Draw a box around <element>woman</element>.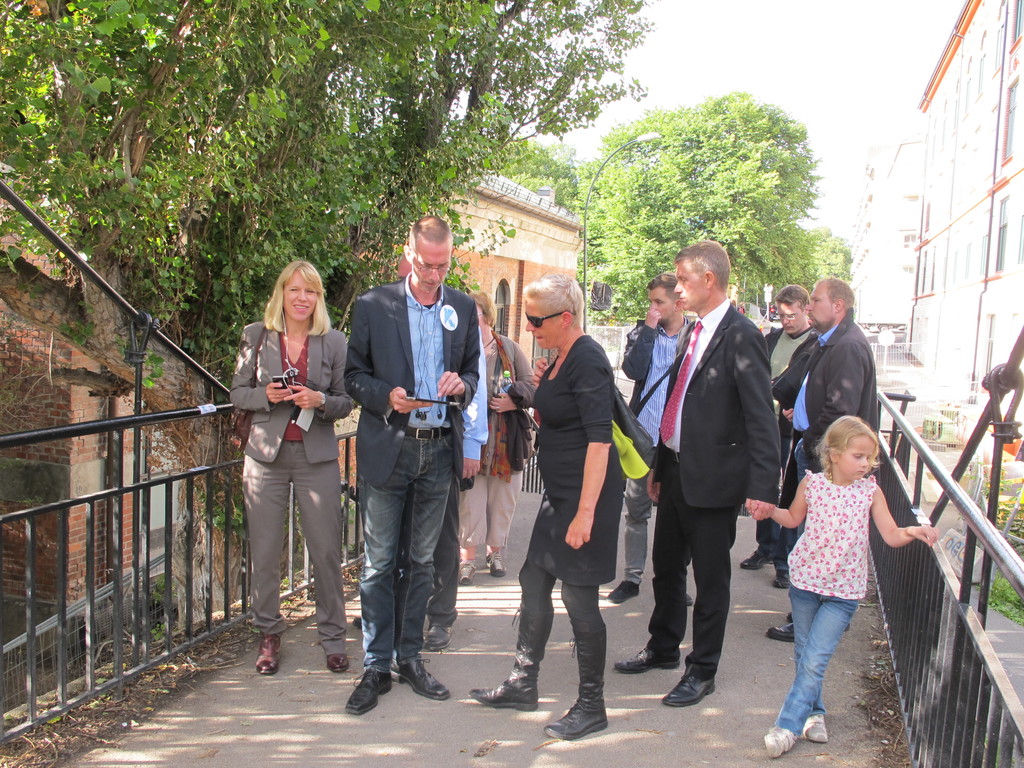
bbox=(230, 273, 343, 674).
